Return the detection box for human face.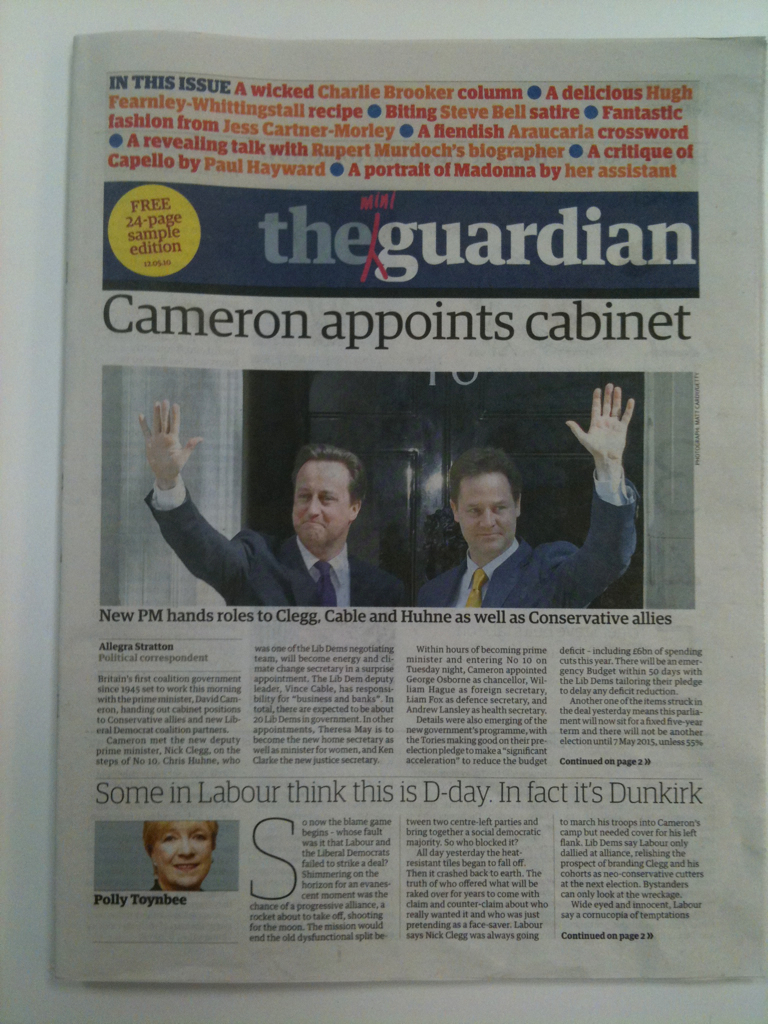
bbox(291, 459, 351, 554).
